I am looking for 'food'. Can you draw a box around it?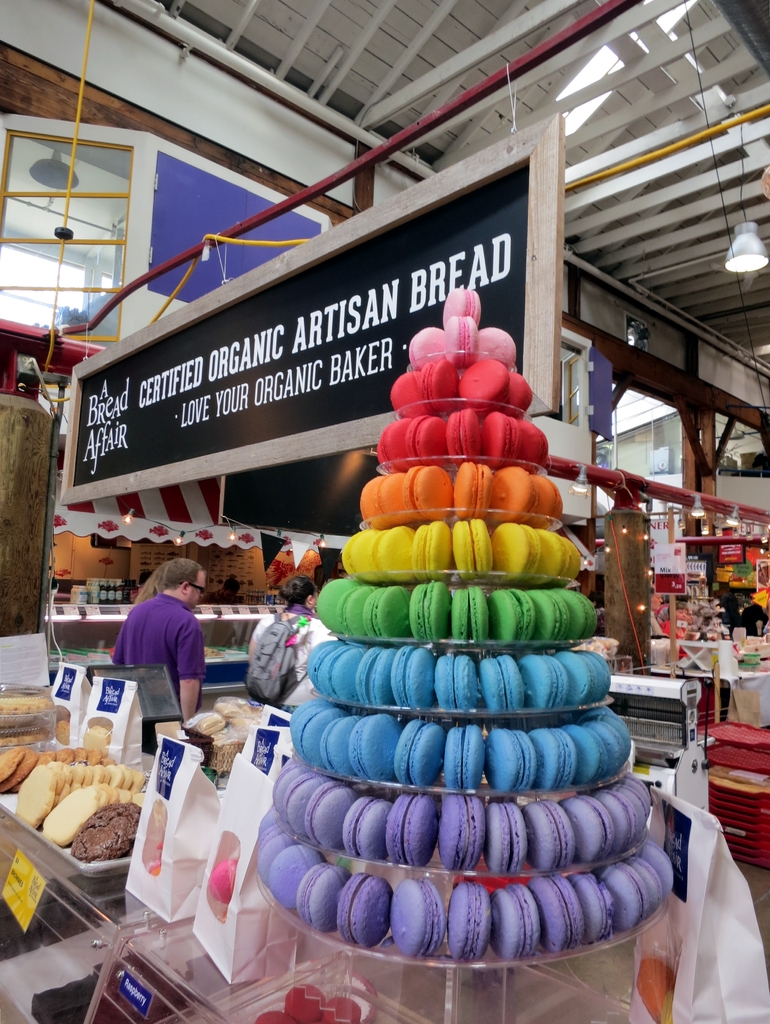
Sure, the bounding box is rect(373, 524, 414, 580).
